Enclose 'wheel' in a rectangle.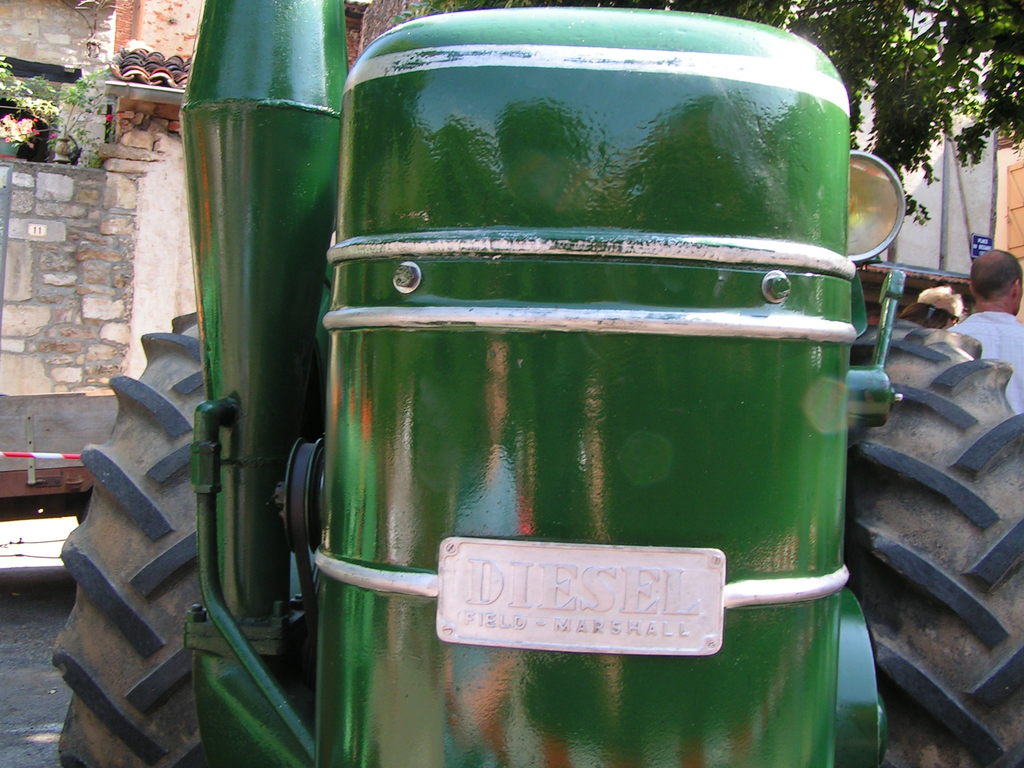
detection(864, 291, 1014, 729).
